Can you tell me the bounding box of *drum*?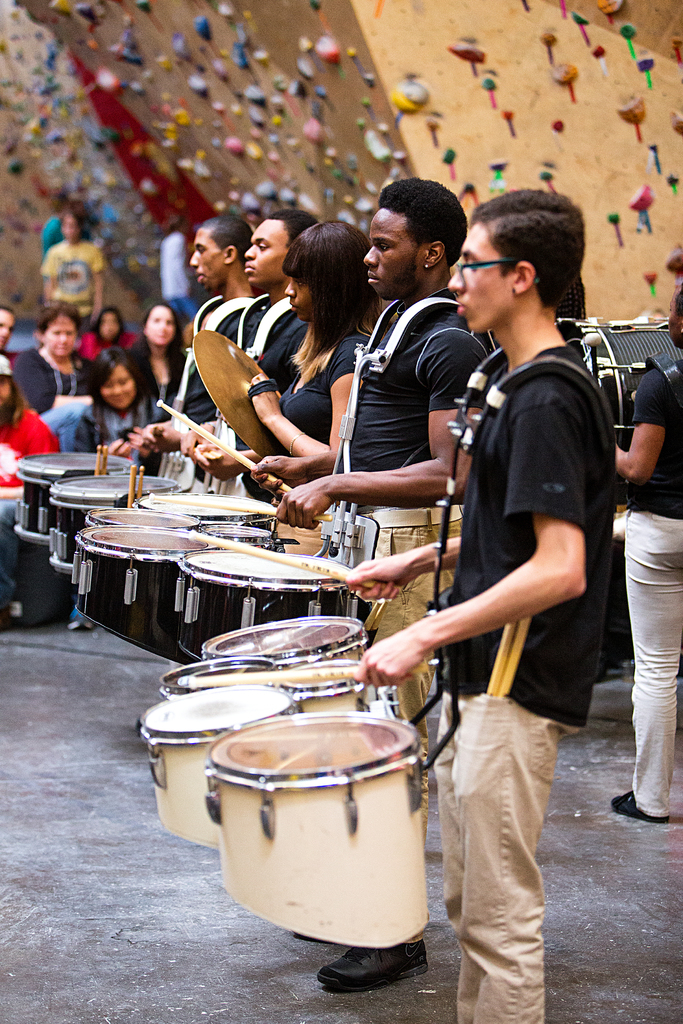
[x1=161, y1=662, x2=370, y2=712].
